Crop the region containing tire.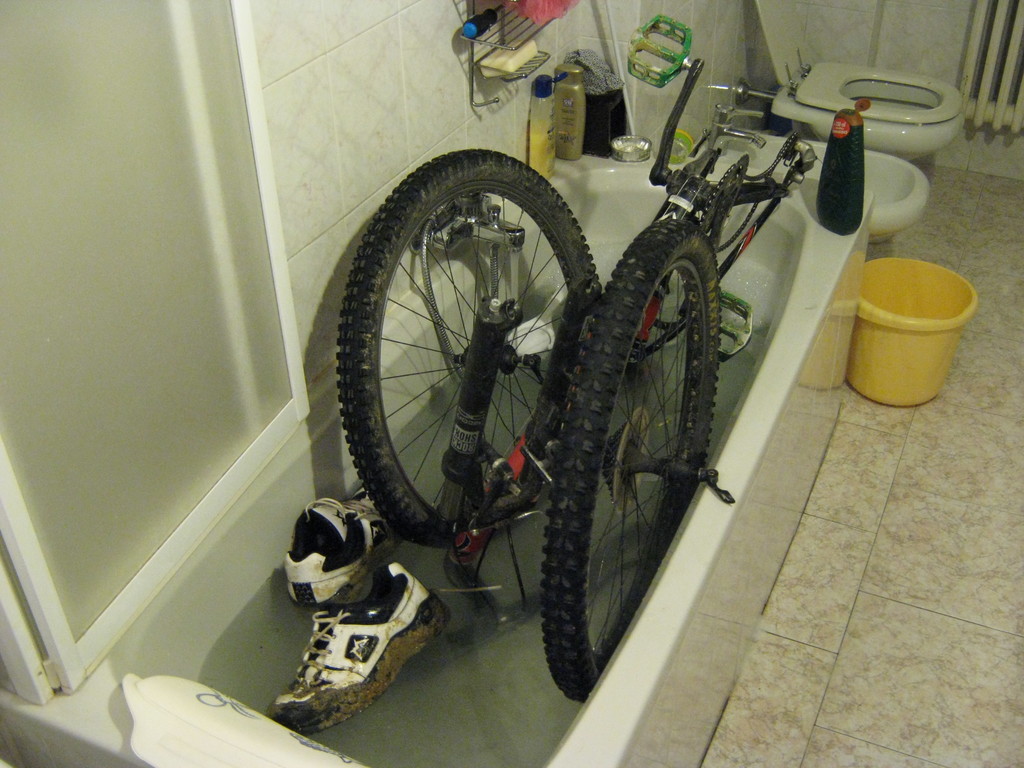
Crop region: locate(520, 214, 732, 696).
